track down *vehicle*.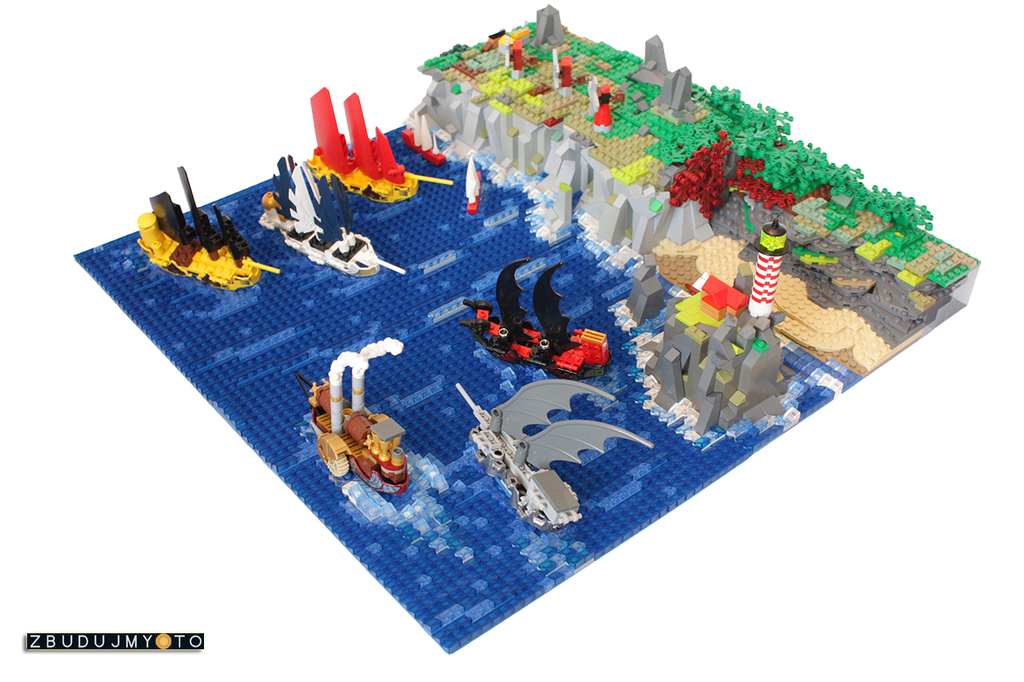
Tracked to 458/260/613/377.
